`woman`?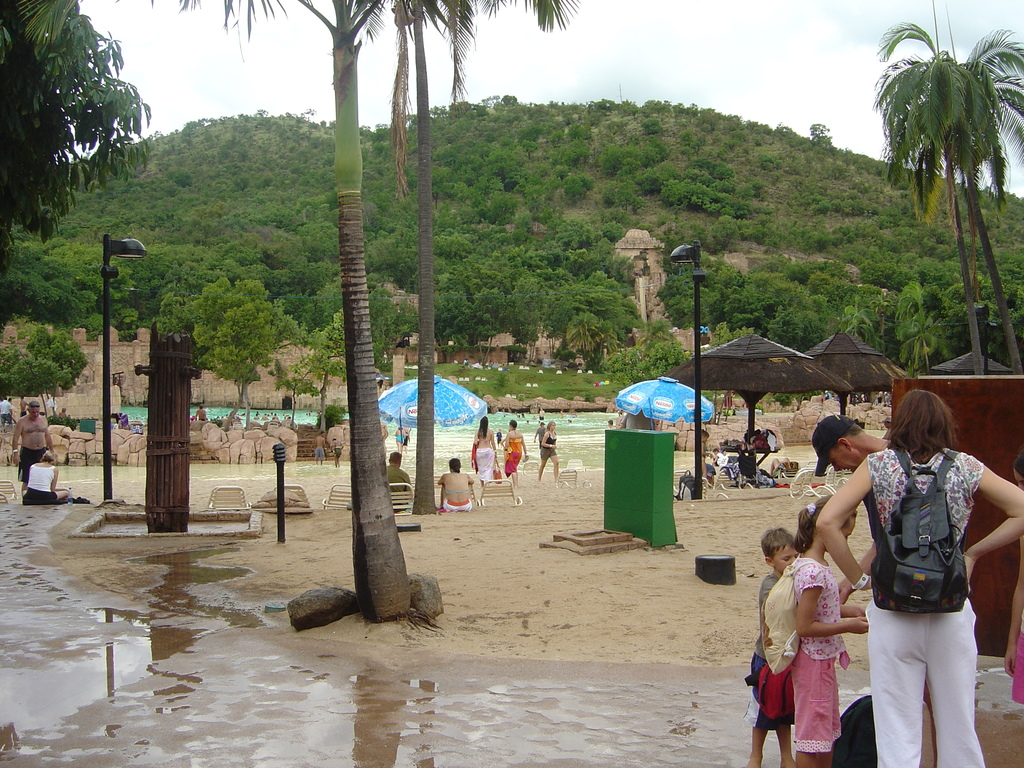
(436, 460, 474, 513)
